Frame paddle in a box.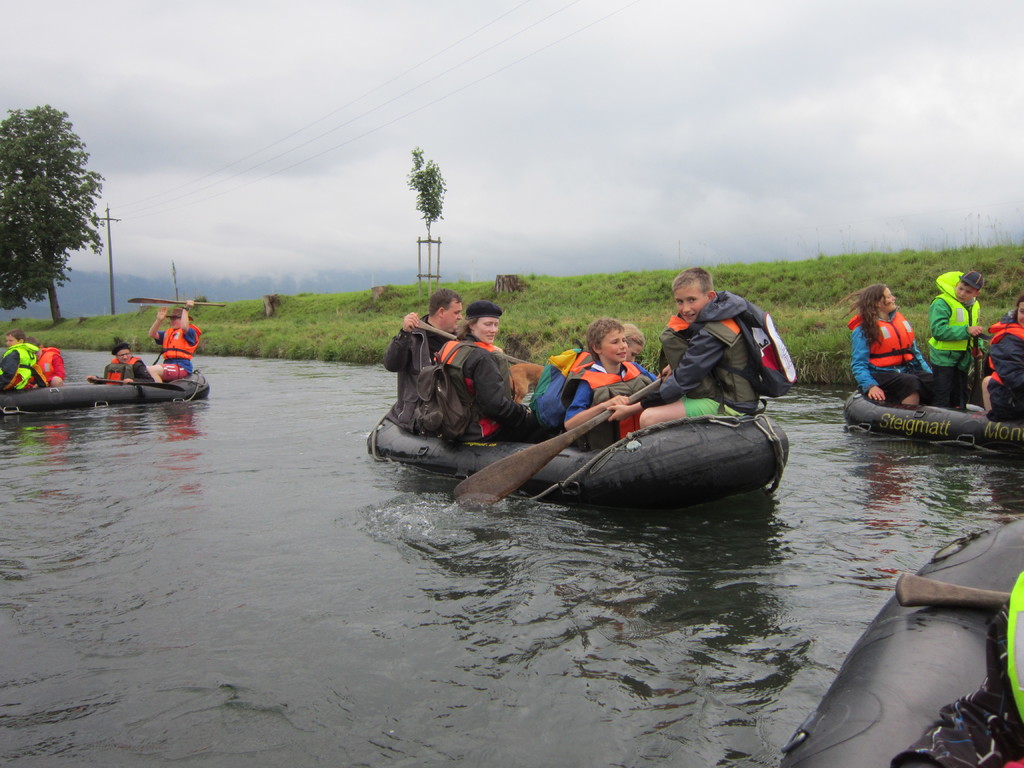
892 570 1011 605.
